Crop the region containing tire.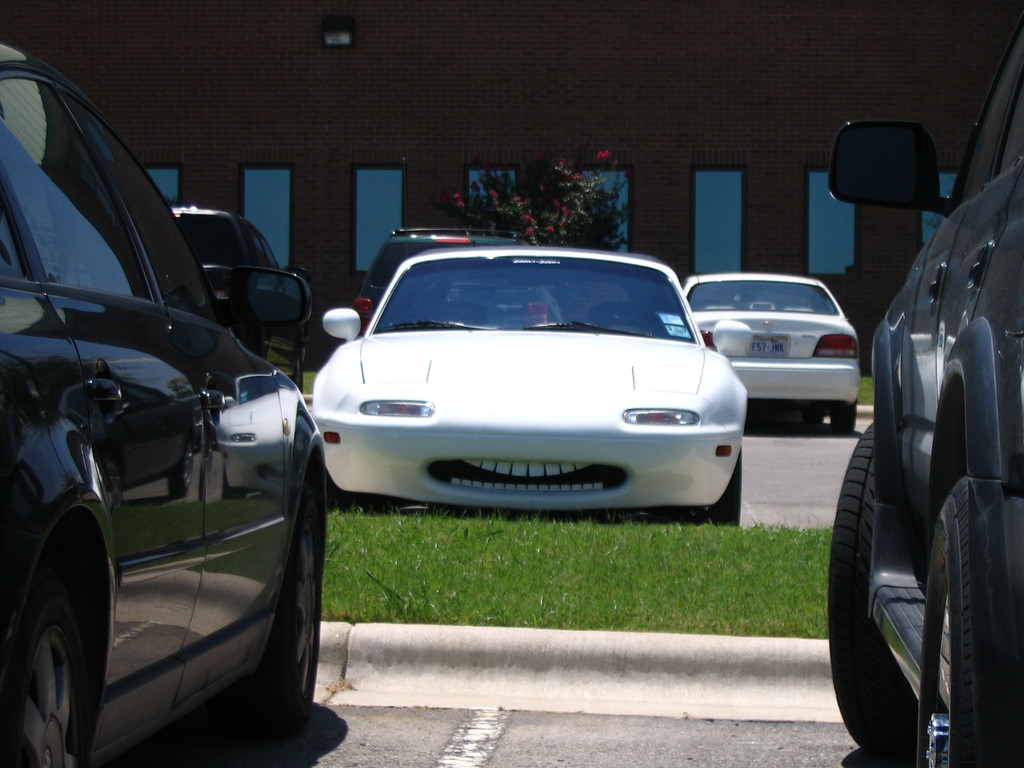
Crop region: BBox(0, 591, 83, 767).
